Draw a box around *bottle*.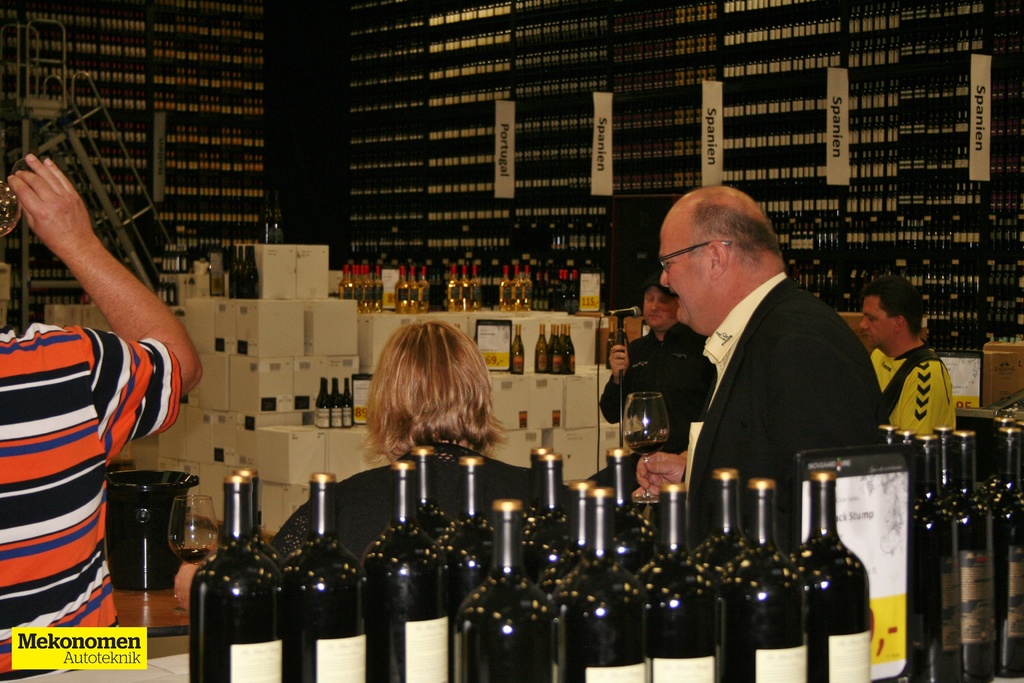
[x1=532, y1=455, x2=582, y2=547].
